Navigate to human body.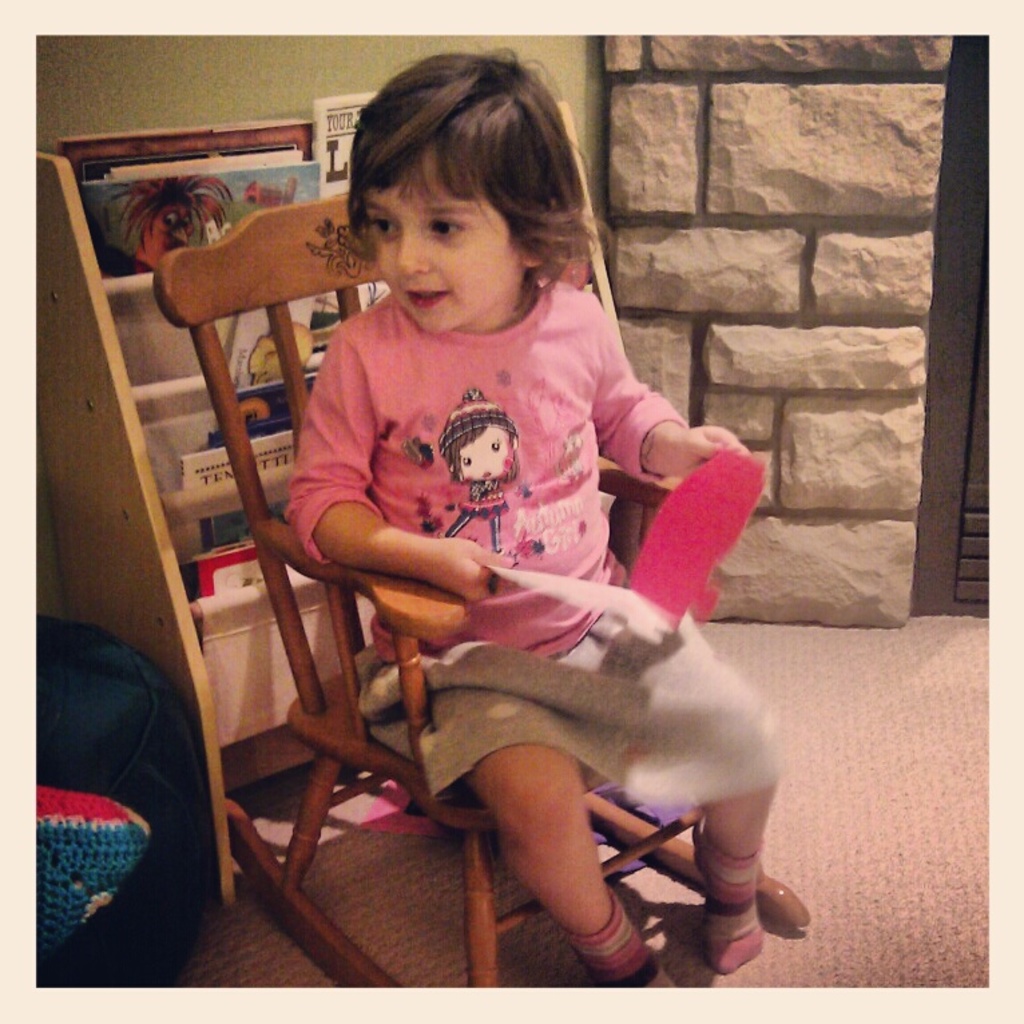
Navigation target: box=[274, 44, 793, 1004].
